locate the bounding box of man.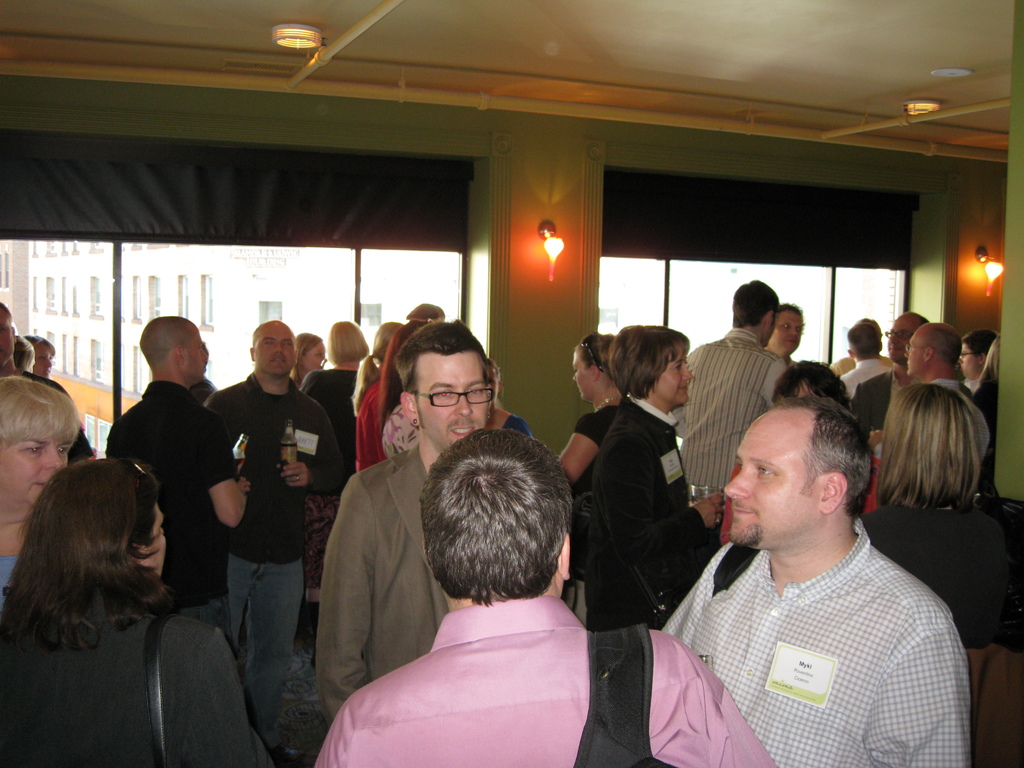
Bounding box: [764, 296, 805, 364].
